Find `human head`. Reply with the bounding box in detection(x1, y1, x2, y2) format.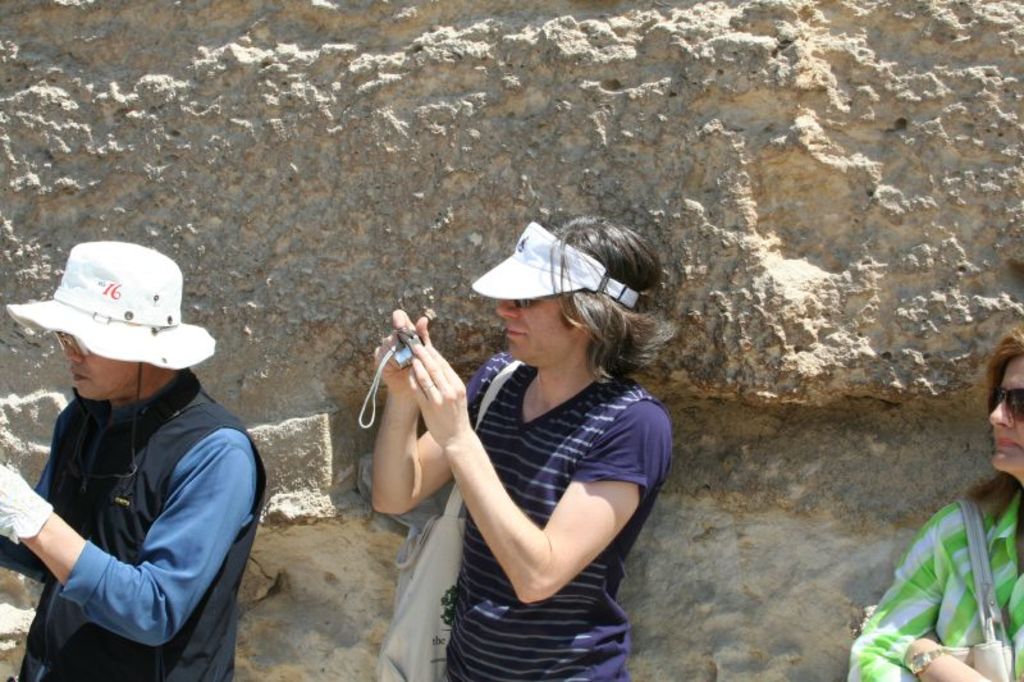
detection(458, 230, 666, 389).
